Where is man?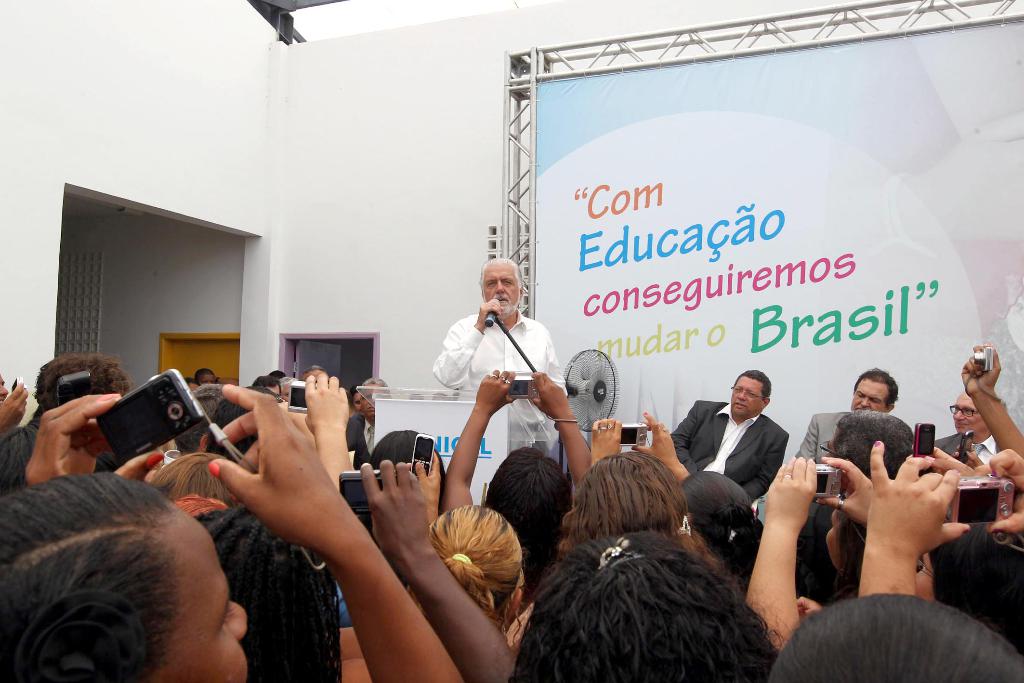
x1=338 y1=372 x2=392 y2=466.
